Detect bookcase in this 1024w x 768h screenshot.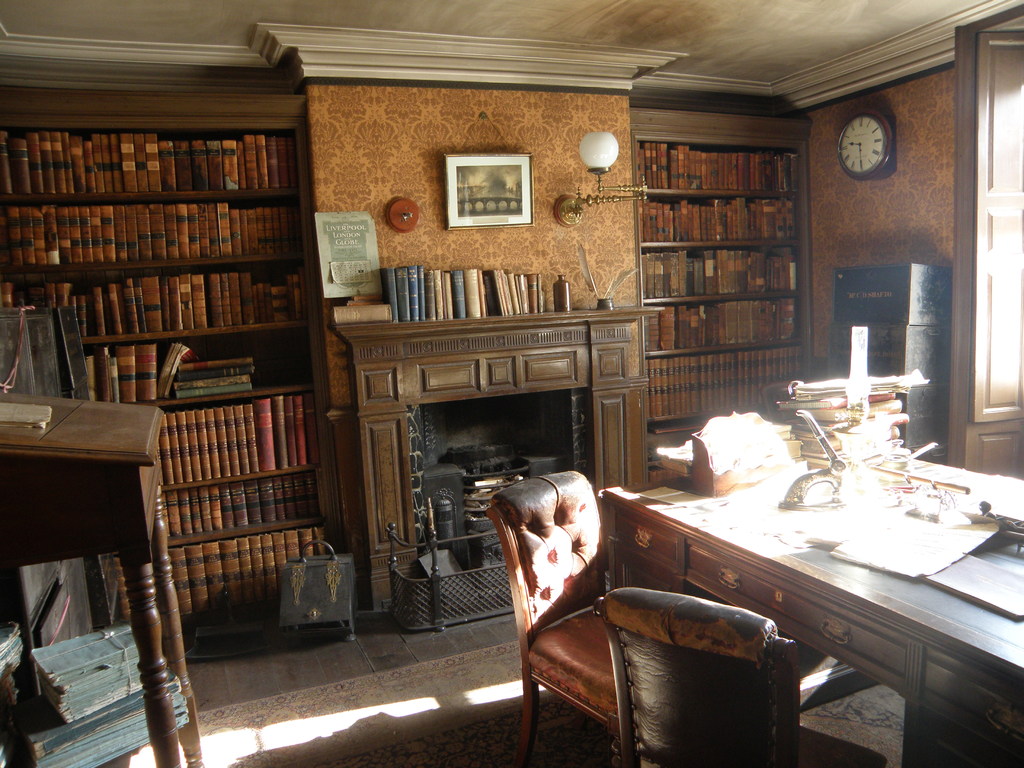
Detection: BBox(629, 107, 824, 431).
